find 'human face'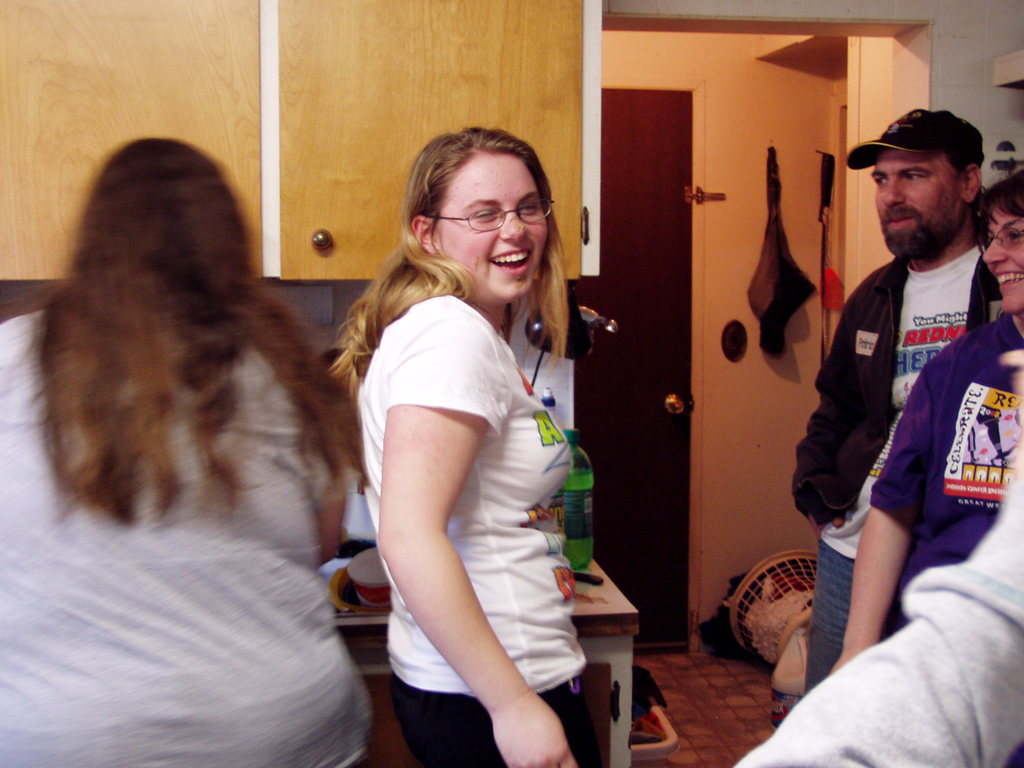
bbox=(982, 207, 1021, 317)
